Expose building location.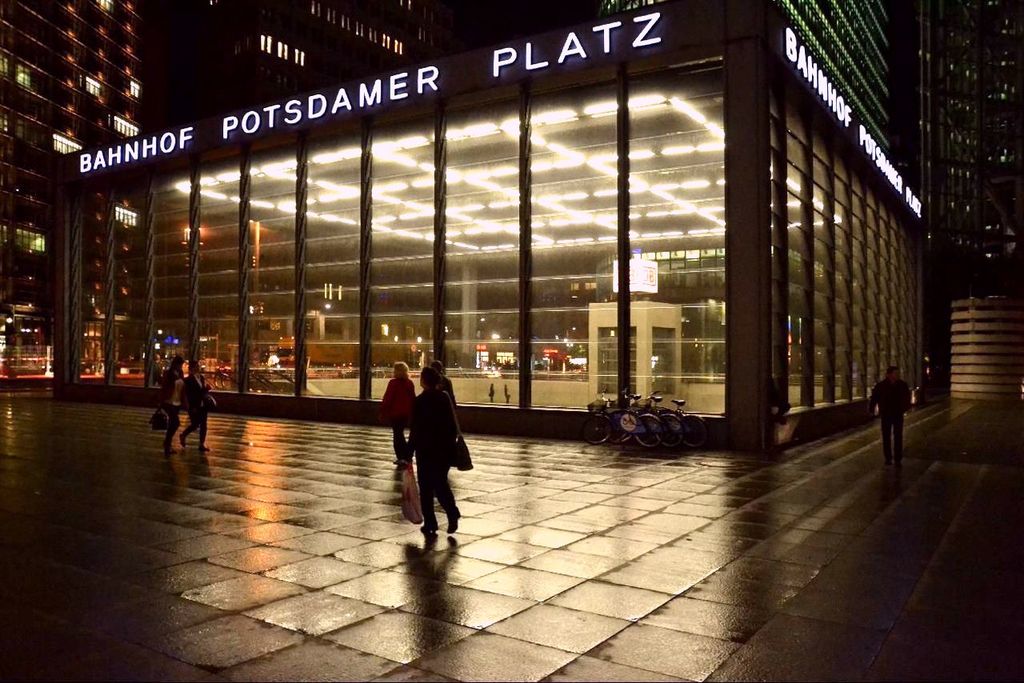
Exposed at (951,298,1023,401).
